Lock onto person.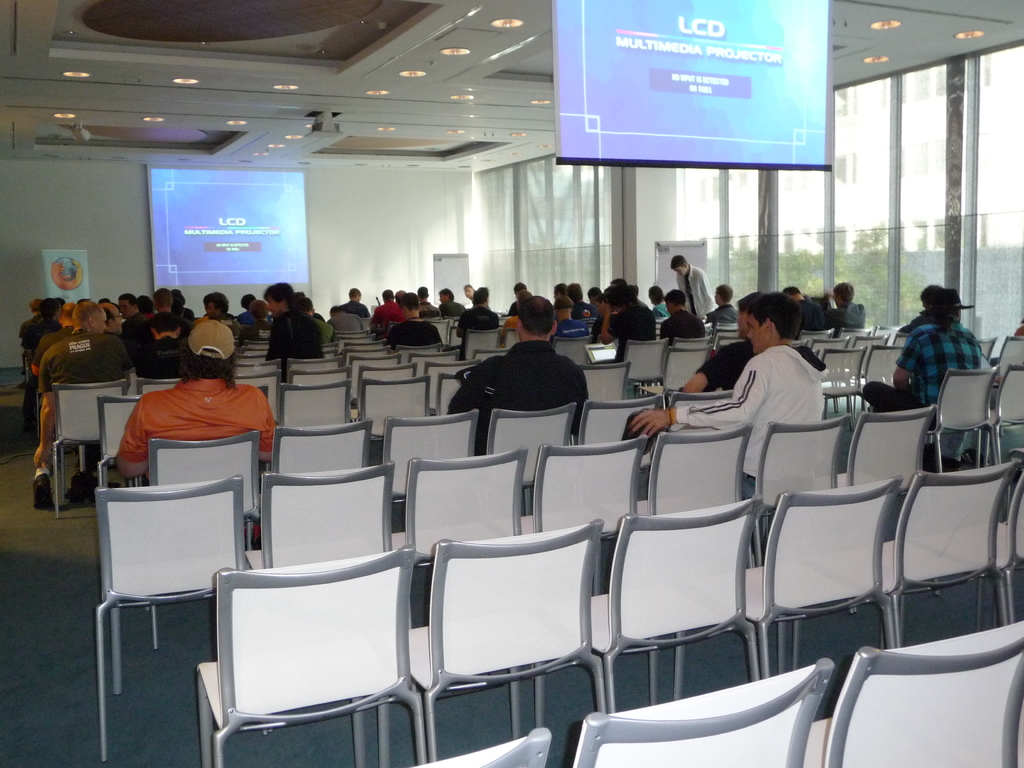
Locked: BBox(258, 280, 327, 379).
